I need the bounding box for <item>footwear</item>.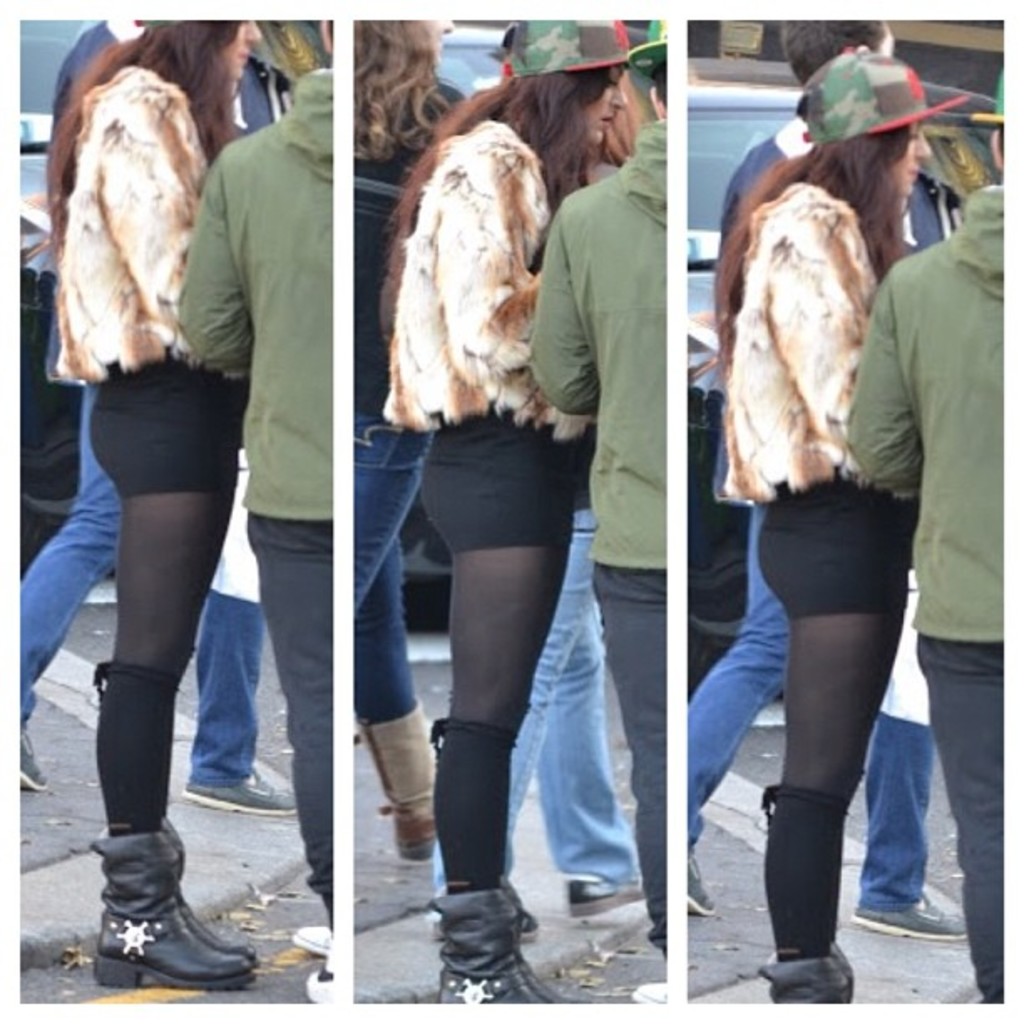
Here it is: <region>766, 942, 855, 1006</region>.
